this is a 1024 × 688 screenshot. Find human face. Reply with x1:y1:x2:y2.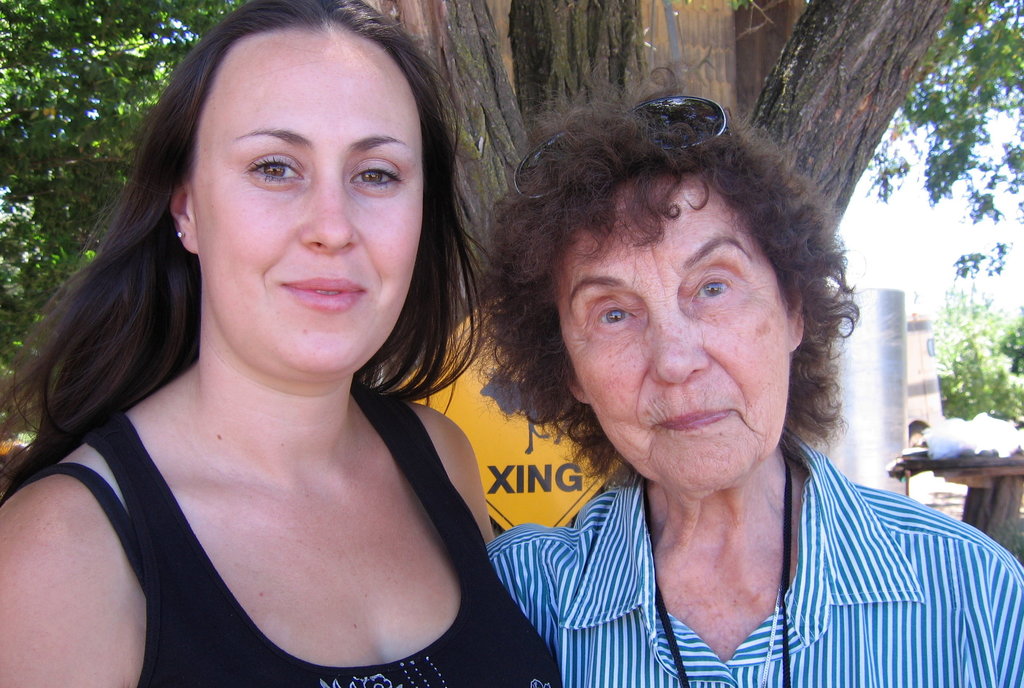
193:38:424:375.
